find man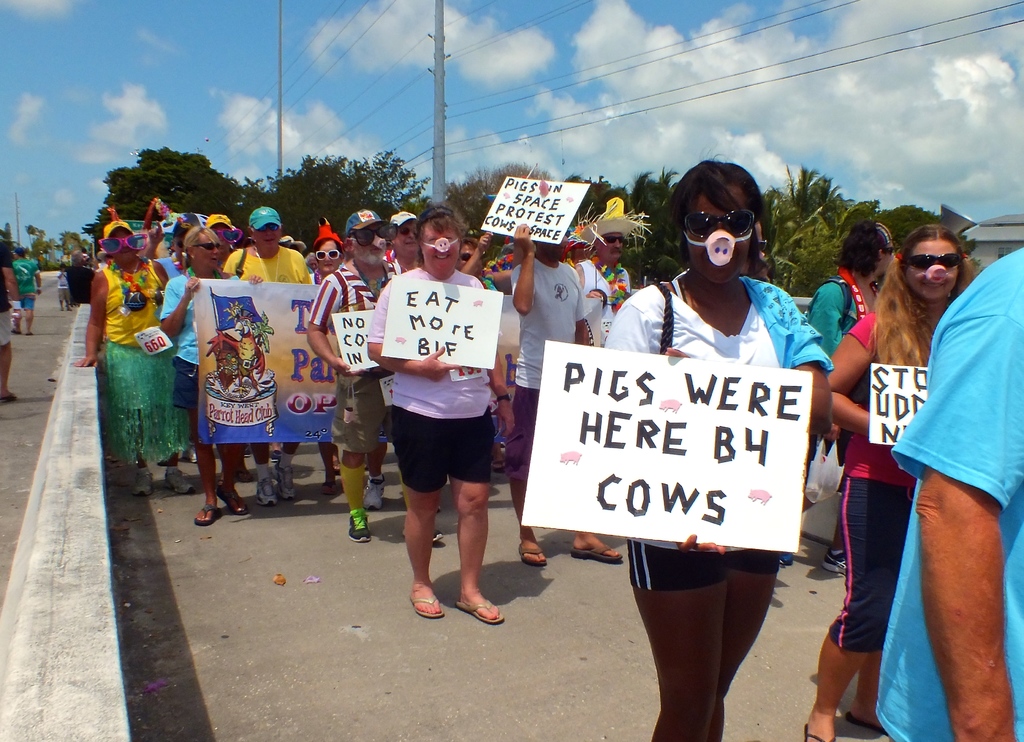
573 197 650 348
